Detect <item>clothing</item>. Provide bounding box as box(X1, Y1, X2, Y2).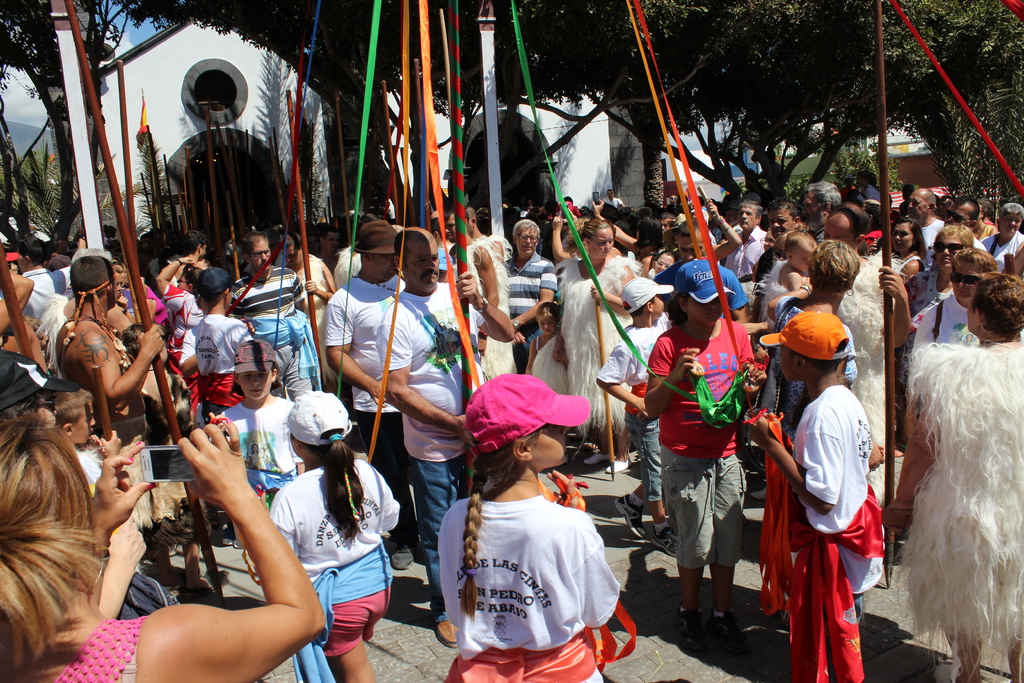
box(648, 256, 750, 316).
